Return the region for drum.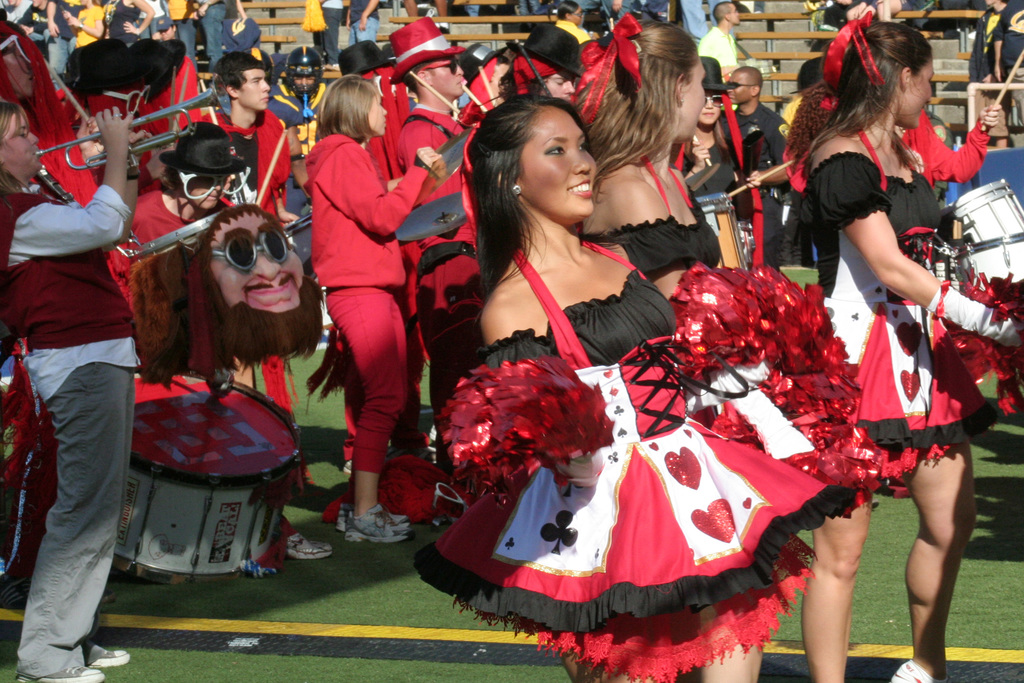
bbox=[683, 186, 759, 272].
